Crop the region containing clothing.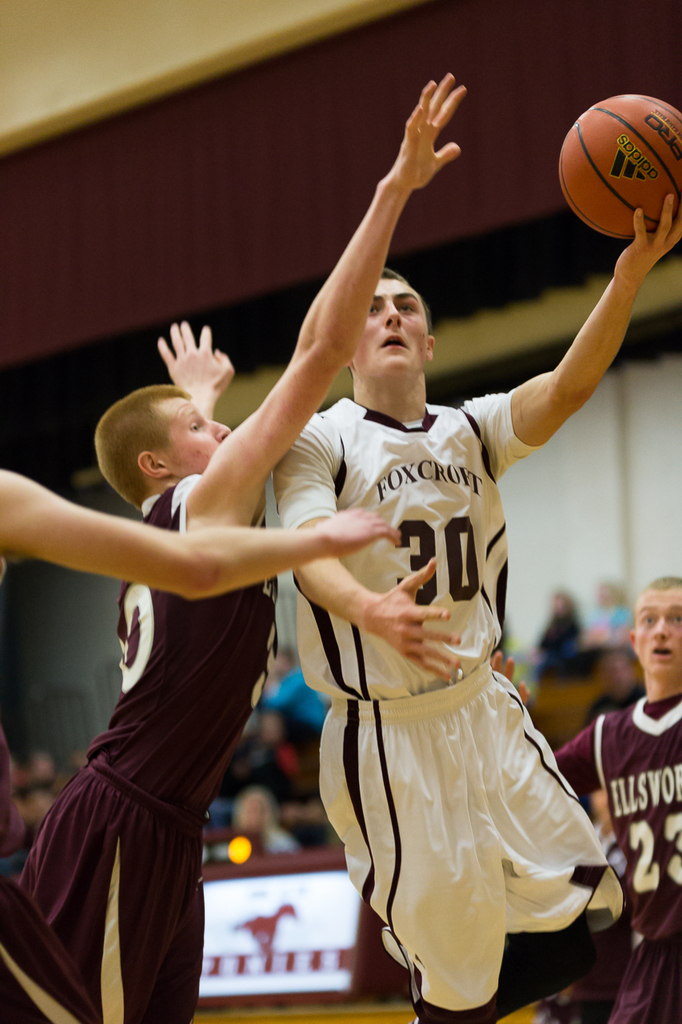
Crop region: (293, 386, 608, 967).
